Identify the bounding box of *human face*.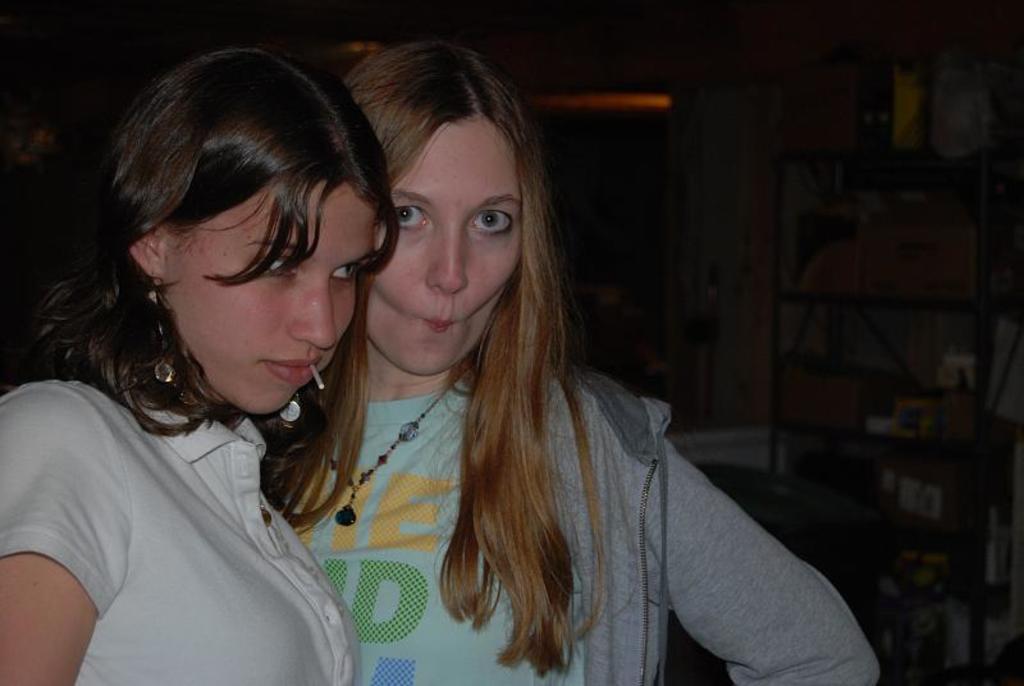
(168, 186, 381, 417).
